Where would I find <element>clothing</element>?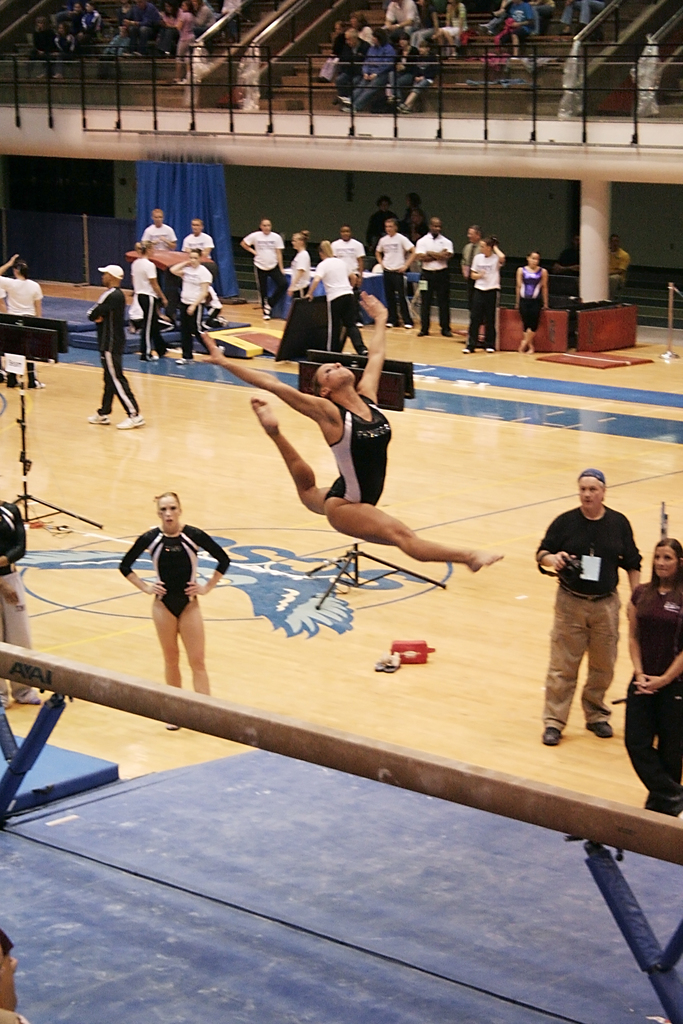
At <bbox>461, 241, 481, 278</bbox>.
